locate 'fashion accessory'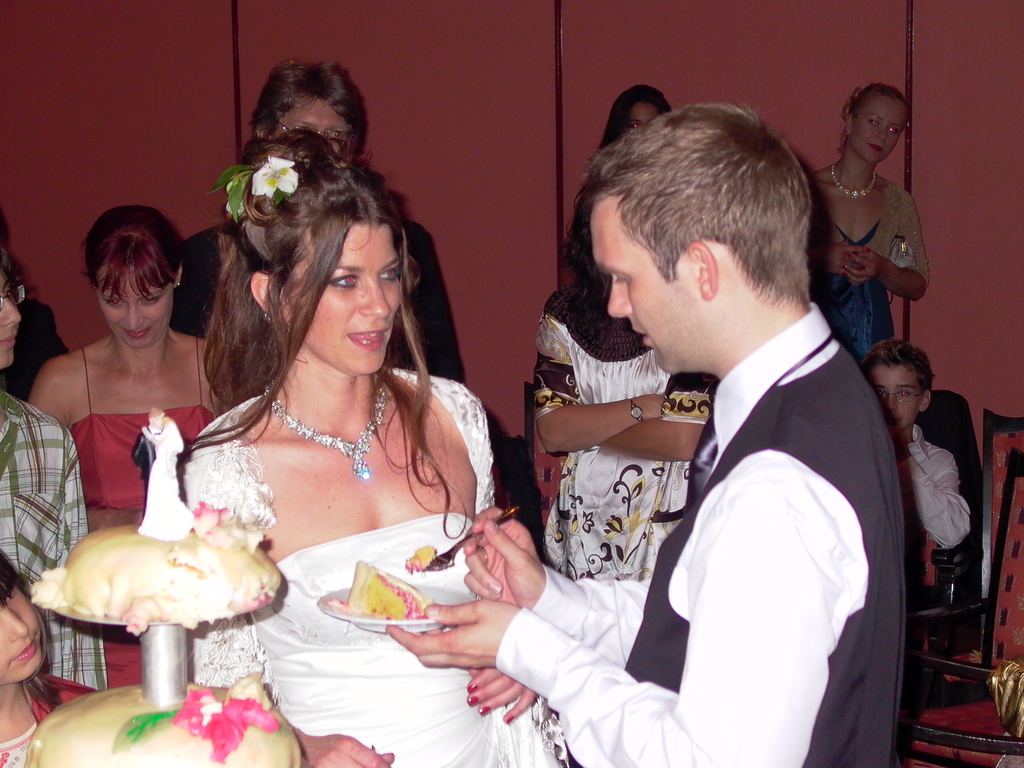
box=[469, 698, 477, 706]
